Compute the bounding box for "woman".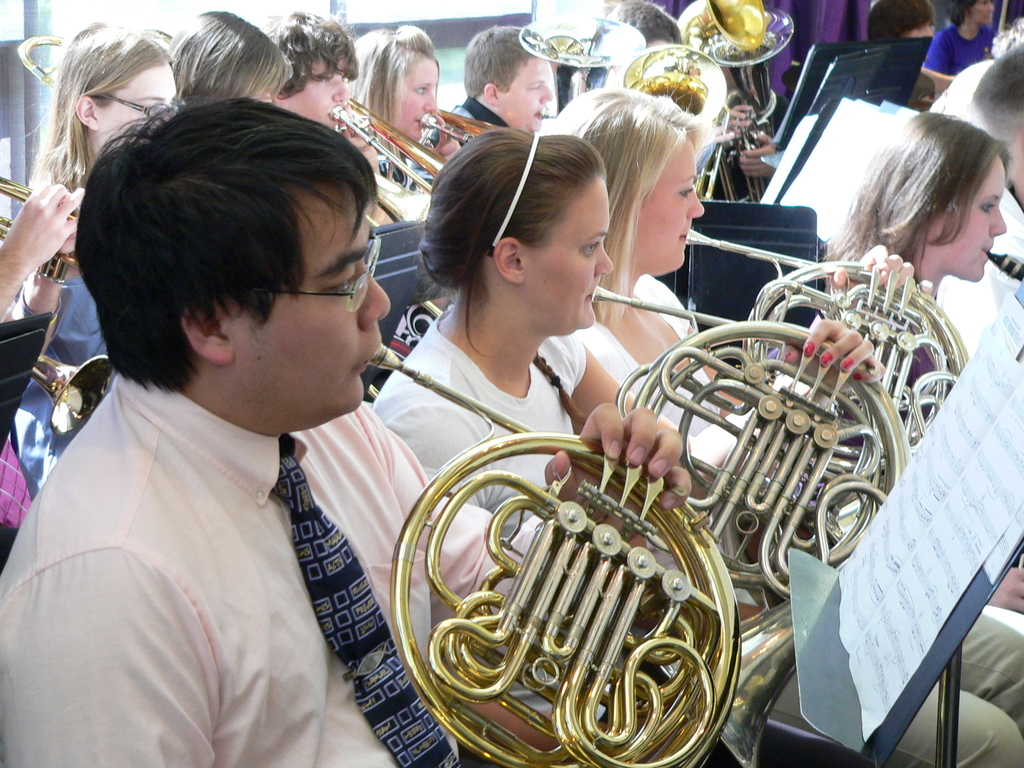
crop(794, 95, 1023, 388).
